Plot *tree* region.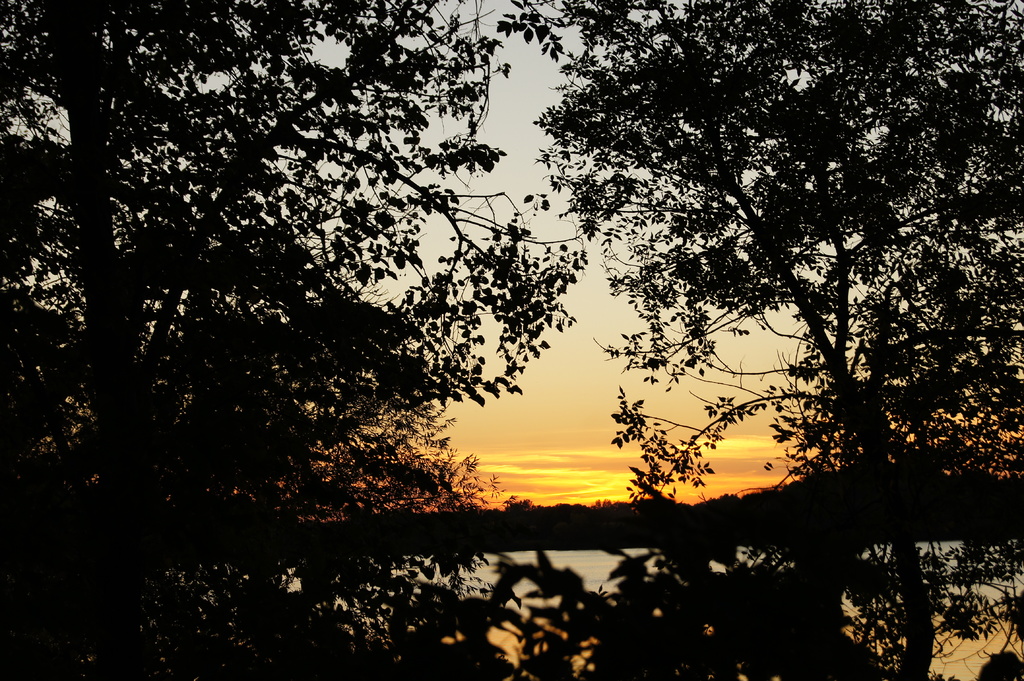
Plotted at x1=0 y1=0 x2=587 y2=680.
